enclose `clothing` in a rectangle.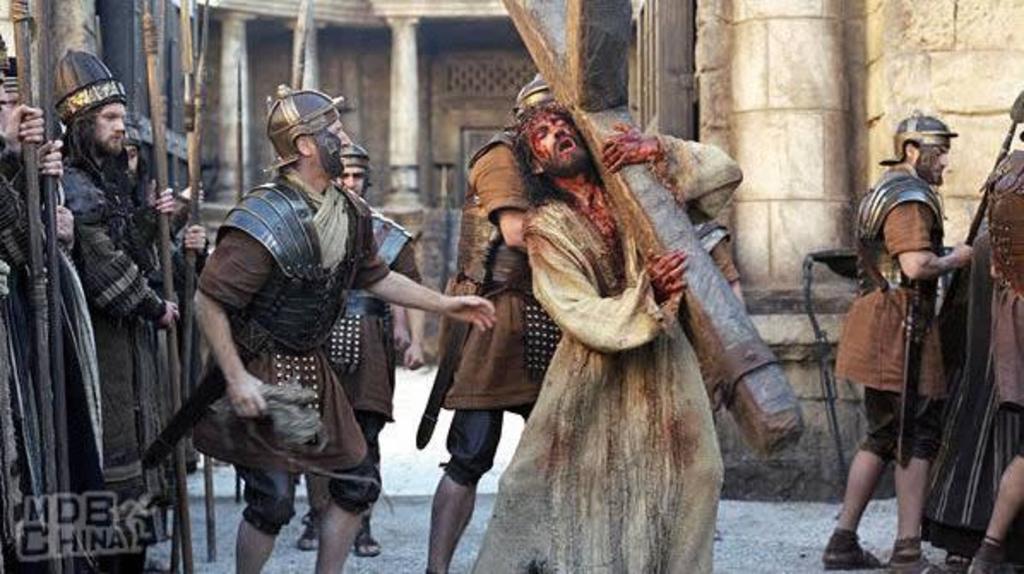
(left=324, top=199, right=432, bottom=471).
